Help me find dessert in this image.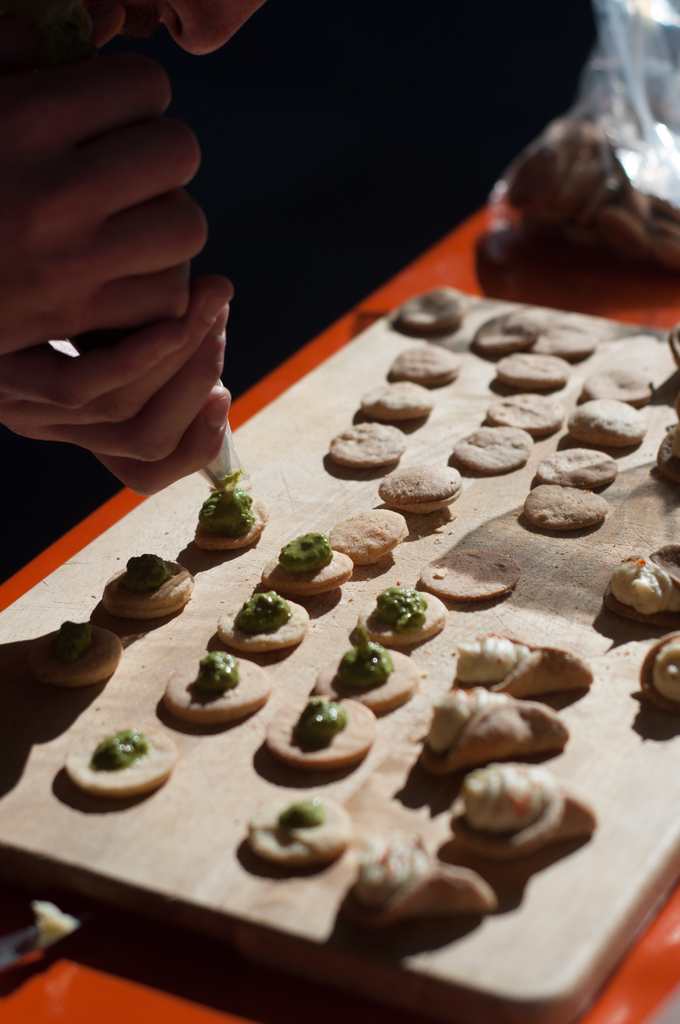
Found it: x1=338, y1=631, x2=411, y2=710.
